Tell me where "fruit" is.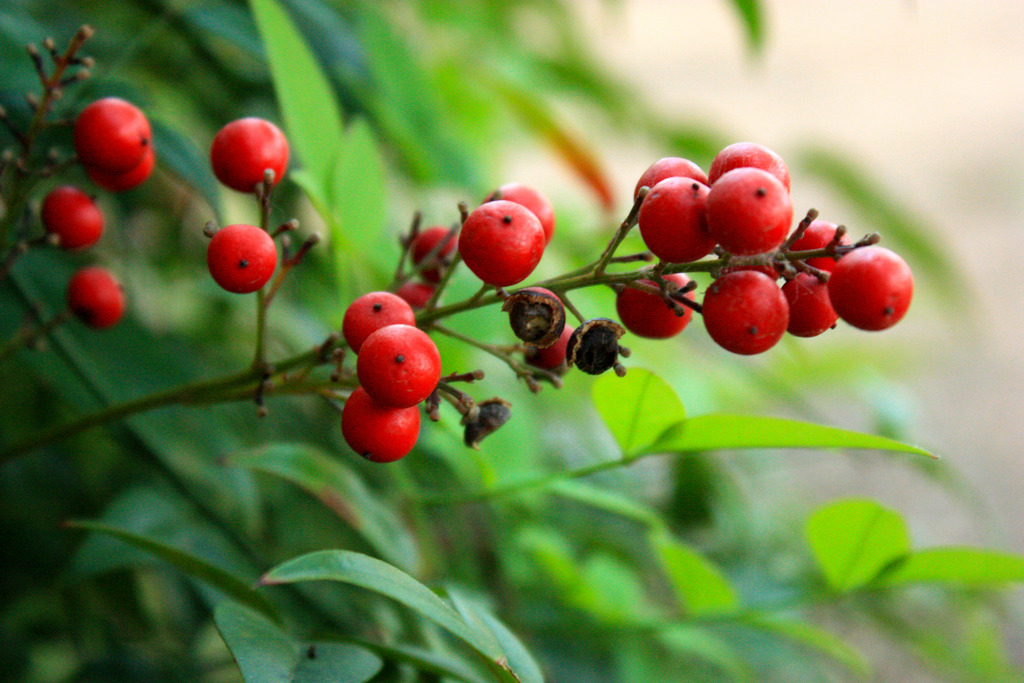
"fruit" is at BBox(212, 115, 291, 199).
